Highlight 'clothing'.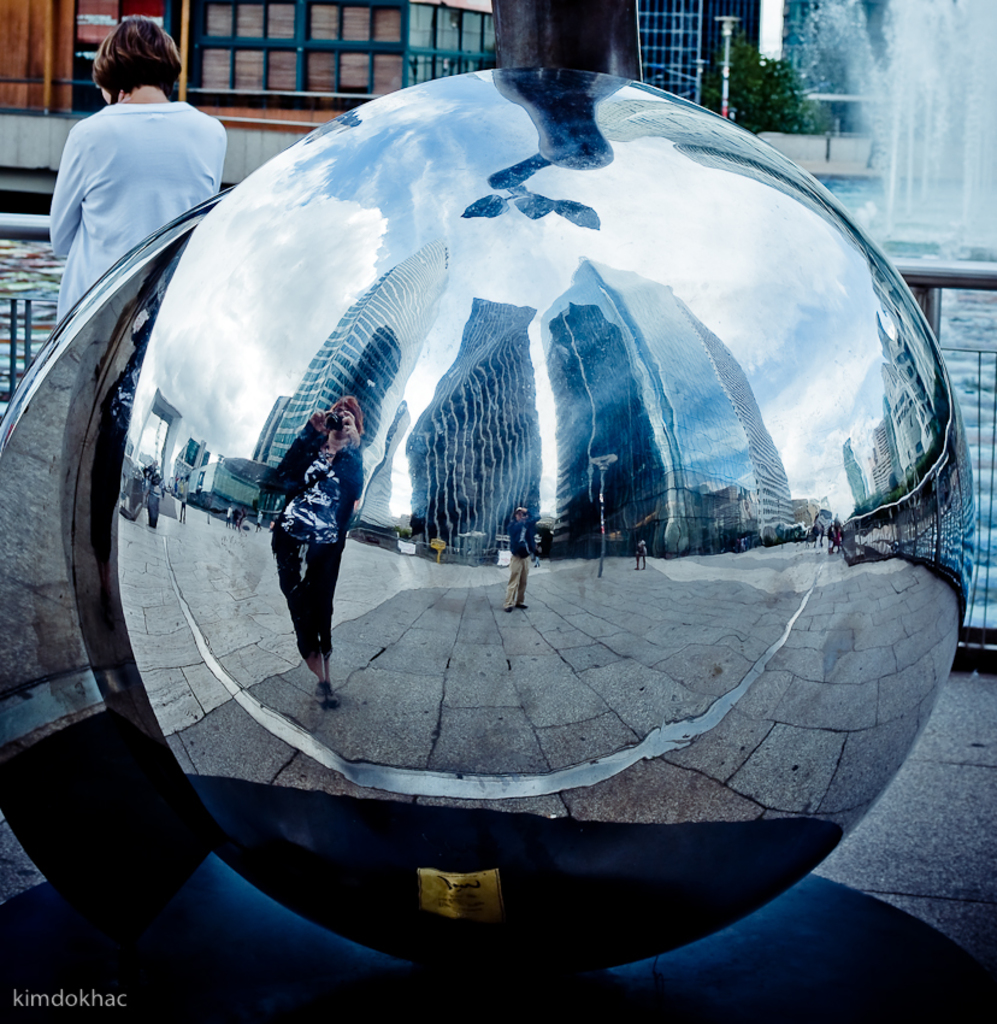
Highlighted region: 264,413,379,679.
